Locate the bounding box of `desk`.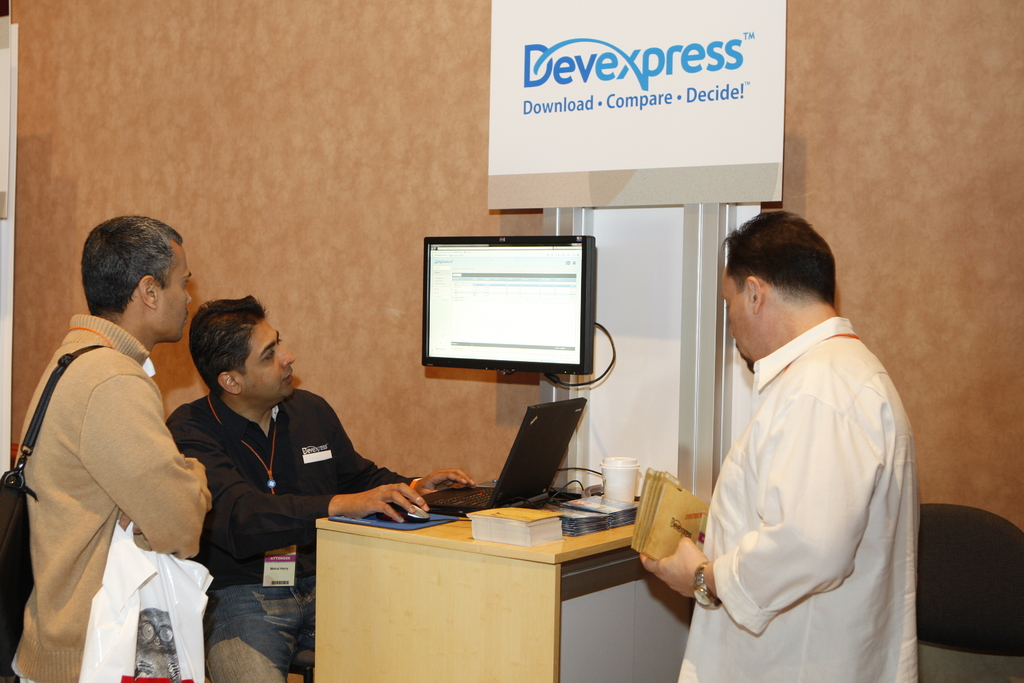
Bounding box: rect(336, 400, 655, 676).
